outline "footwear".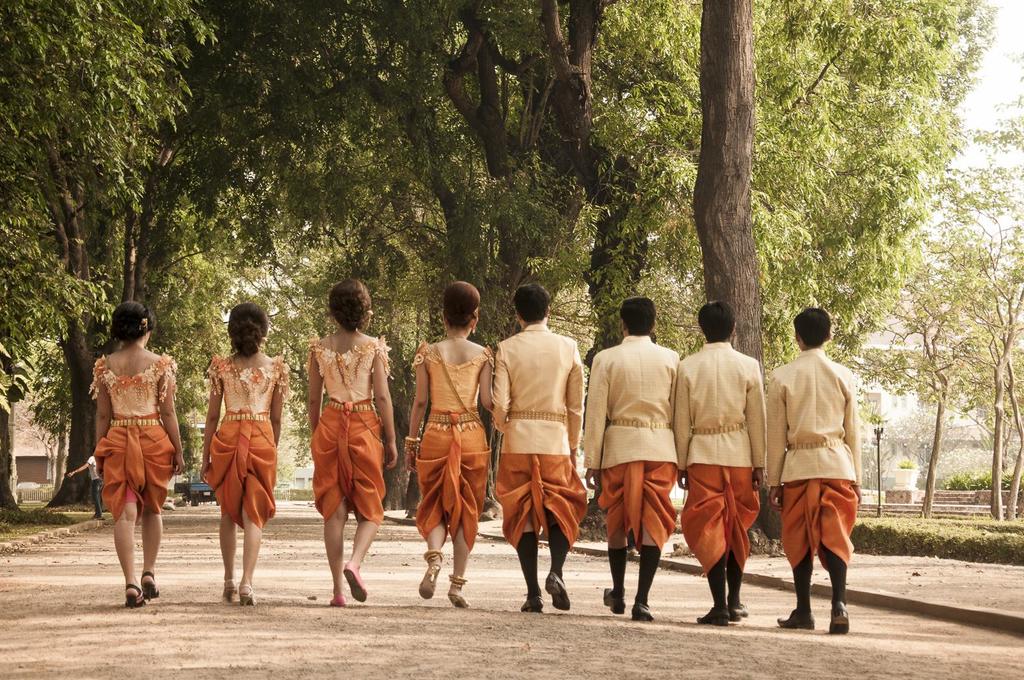
Outline: <box>347,560,372,605</box>.
